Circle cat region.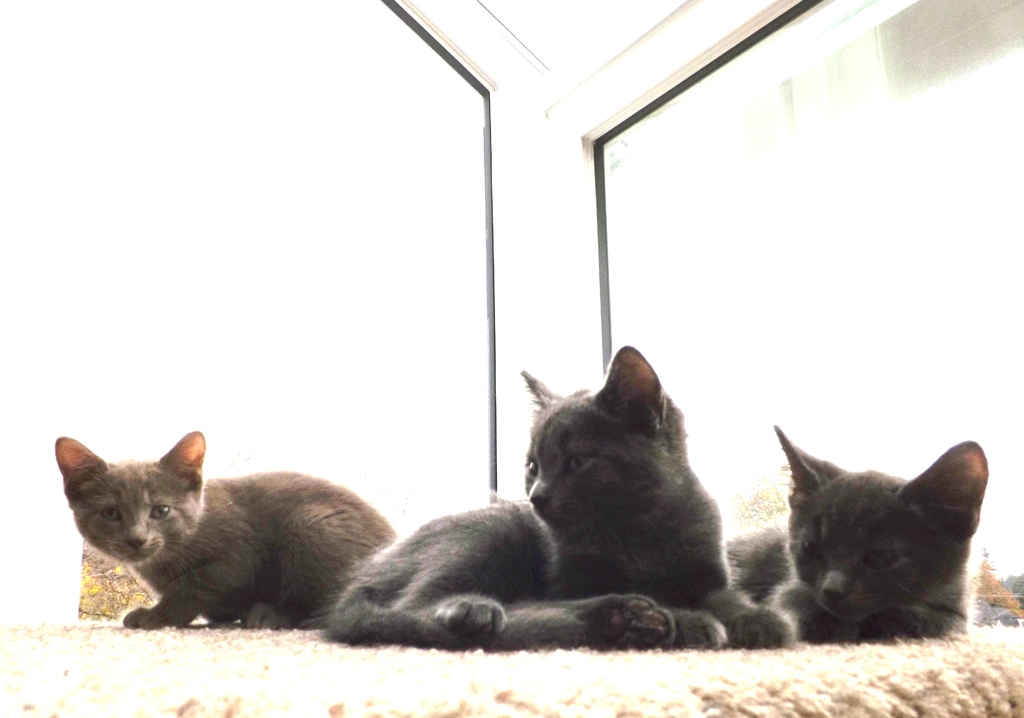
Region: (left=43, top=432, right=428, bottom=645).
